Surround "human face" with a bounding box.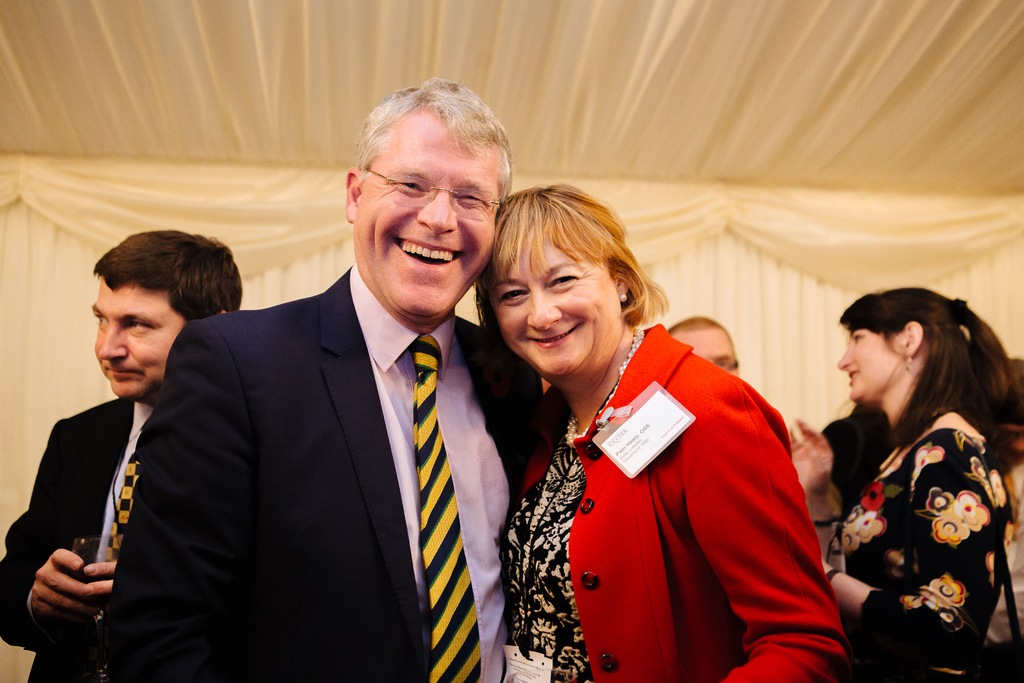
box(489, 218, 621, 378).
